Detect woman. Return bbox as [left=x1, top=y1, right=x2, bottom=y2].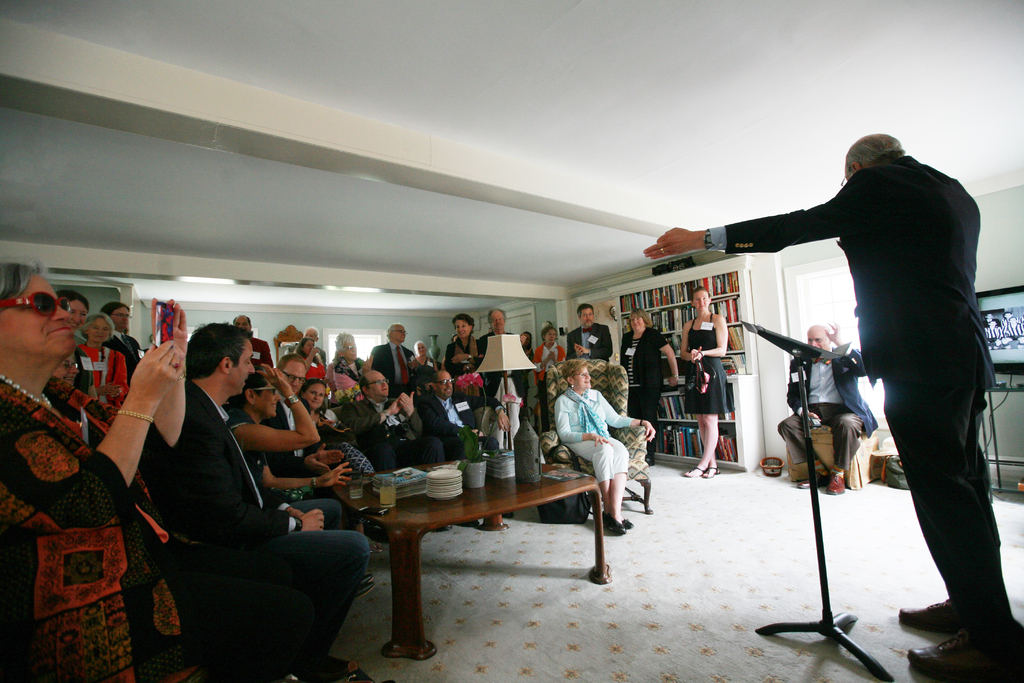
[left=54, top=354, right=81, bottom=388].
